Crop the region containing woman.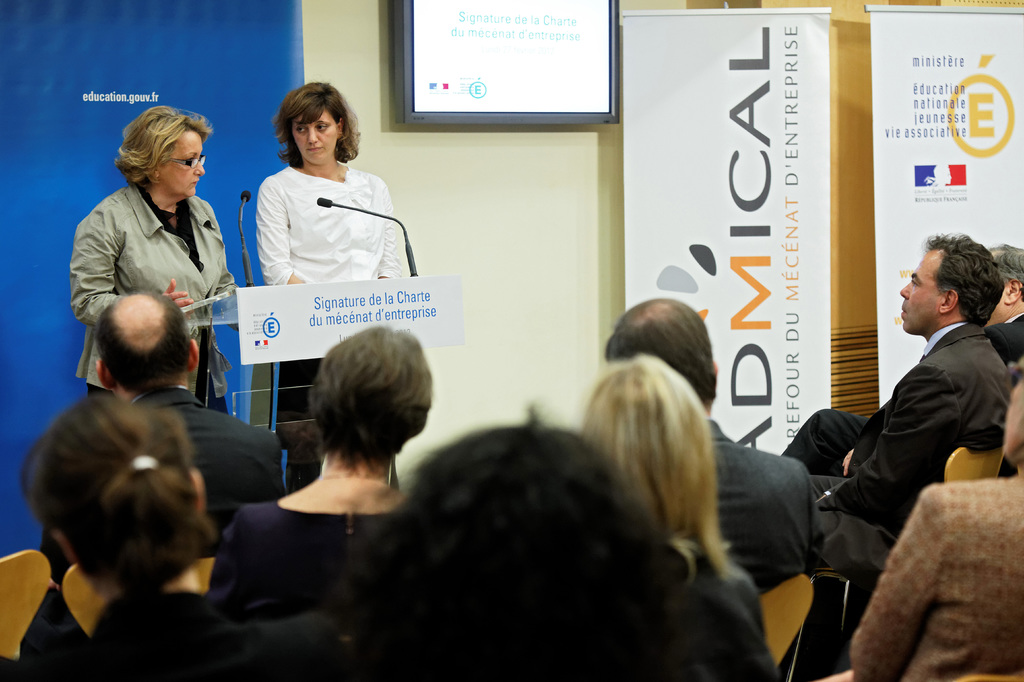
Crop region: [252,78,409,472].
